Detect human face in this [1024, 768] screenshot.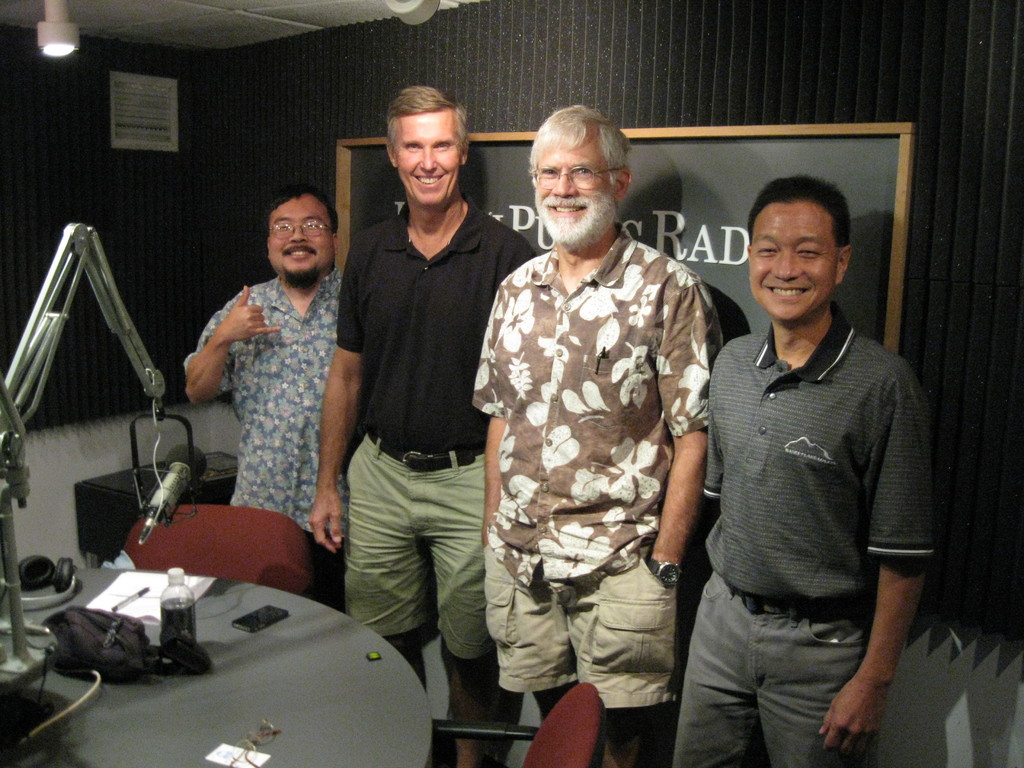
Detection: box=[748, 204, 841, 323].
